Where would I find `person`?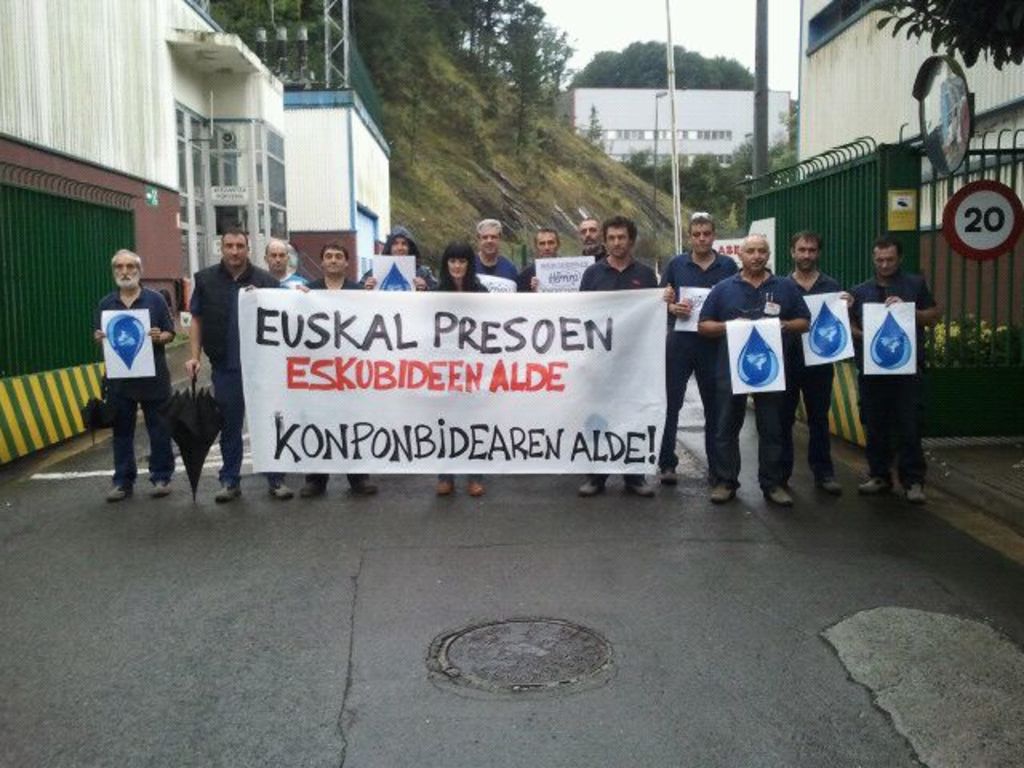
At (698,230,814,510).
